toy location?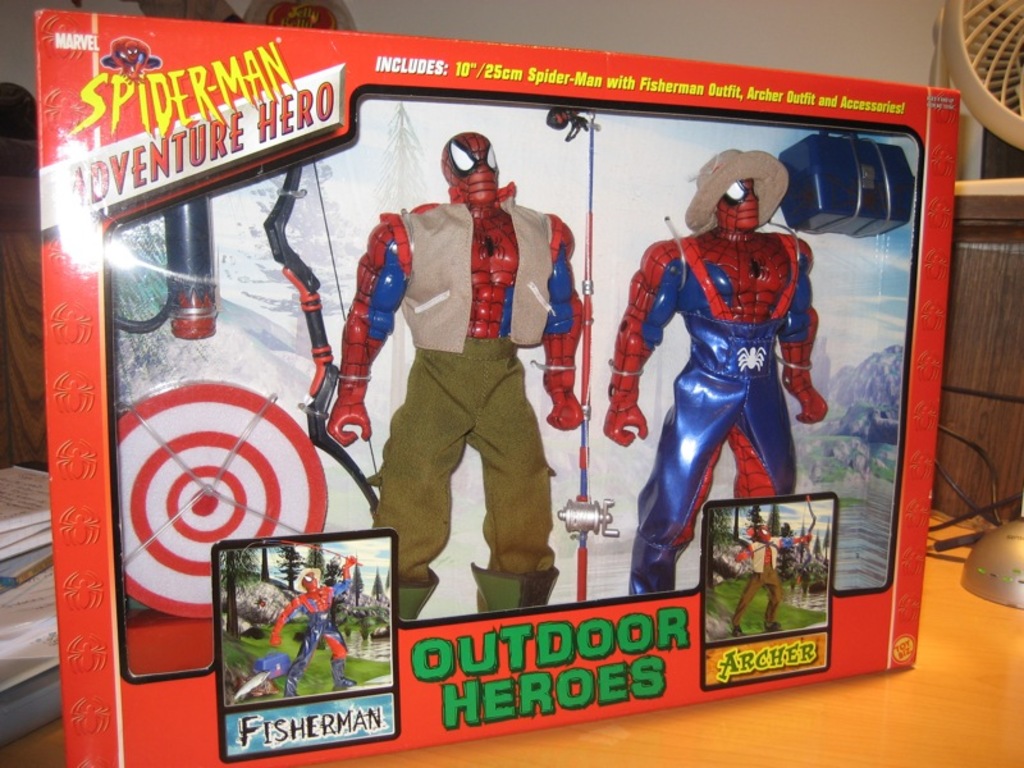
(left=261, top=165, right=381, bottom=521)
